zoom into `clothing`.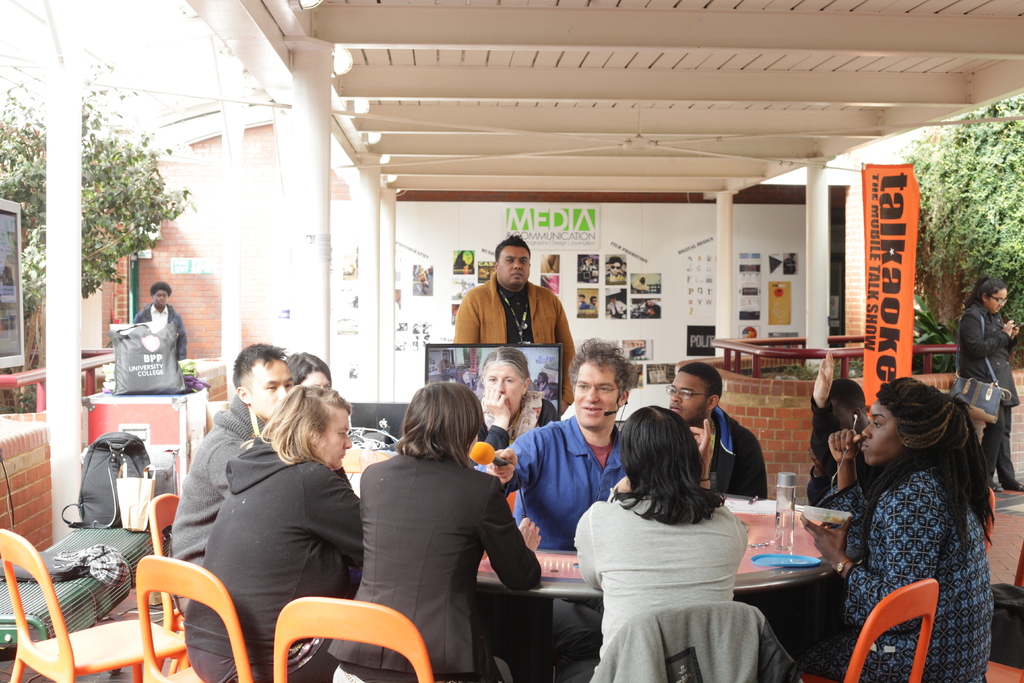
Zoom target: [x1=130, y1=297, x2=188, y2=363].
